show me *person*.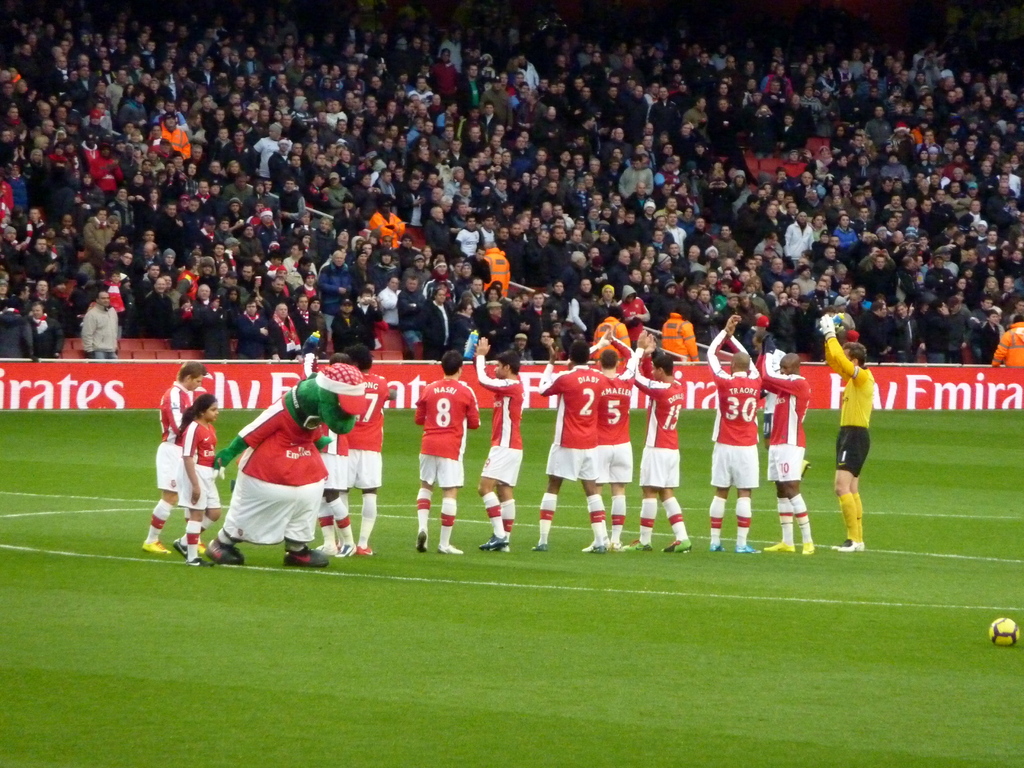
*person* is here: bbox=[771, 292, 799, 348].
